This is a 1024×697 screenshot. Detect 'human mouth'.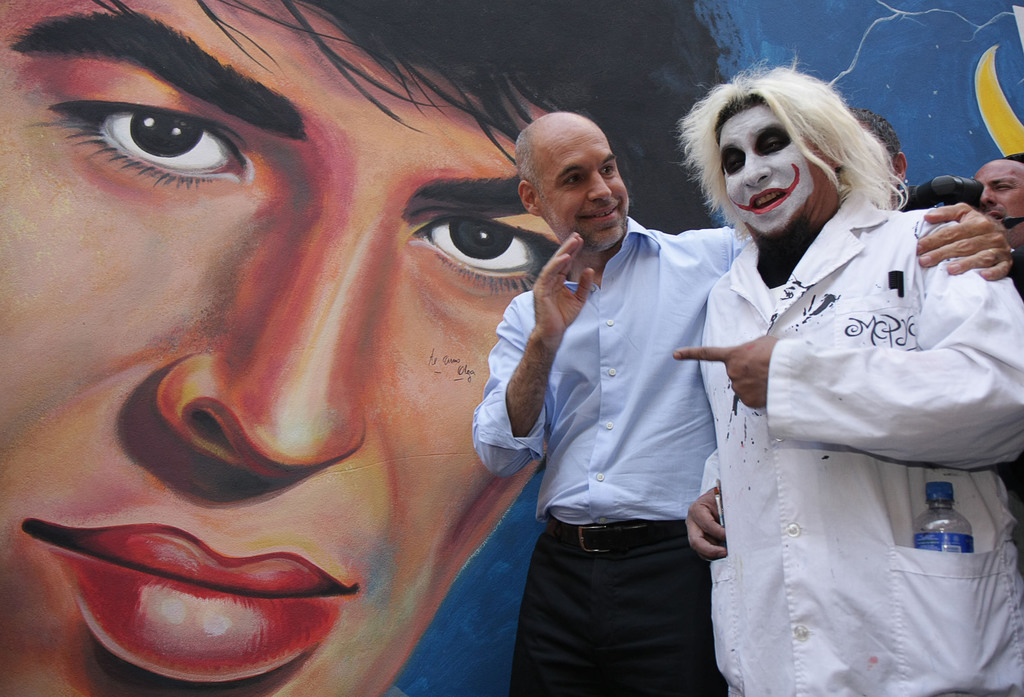
<region>985, 208, 1004, 228</region>.
